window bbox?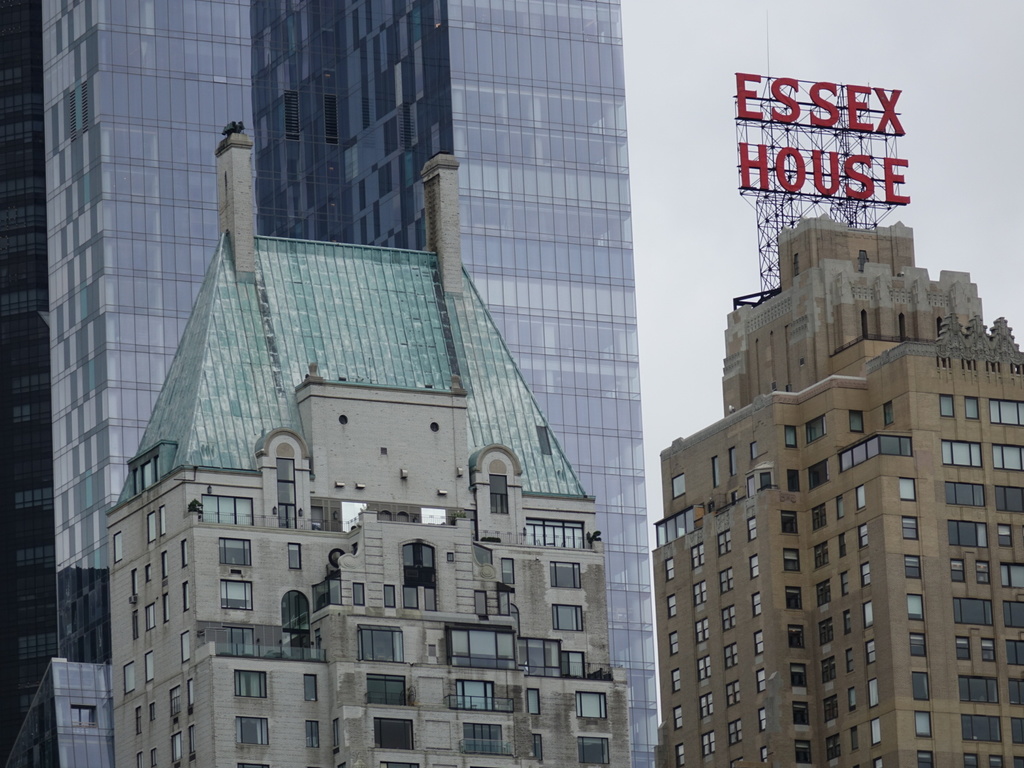
crop(957, 678, 1001, 709)
